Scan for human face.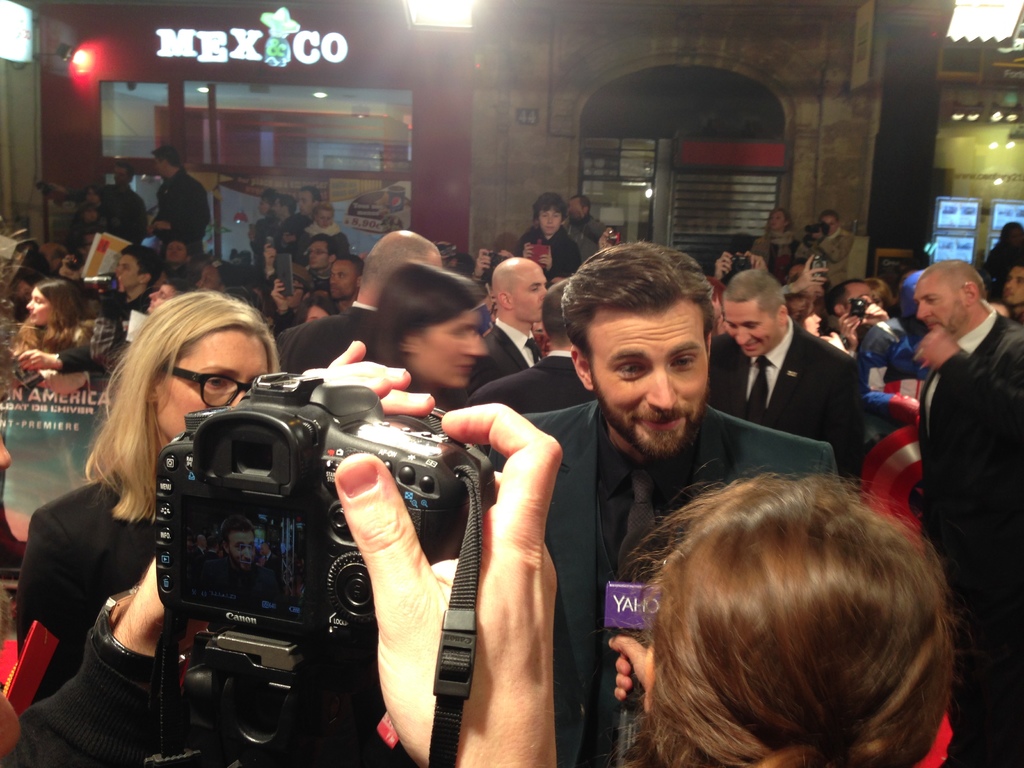
Scan result: pyautogui.locateOnScreen(86, 189, 101, 205).
